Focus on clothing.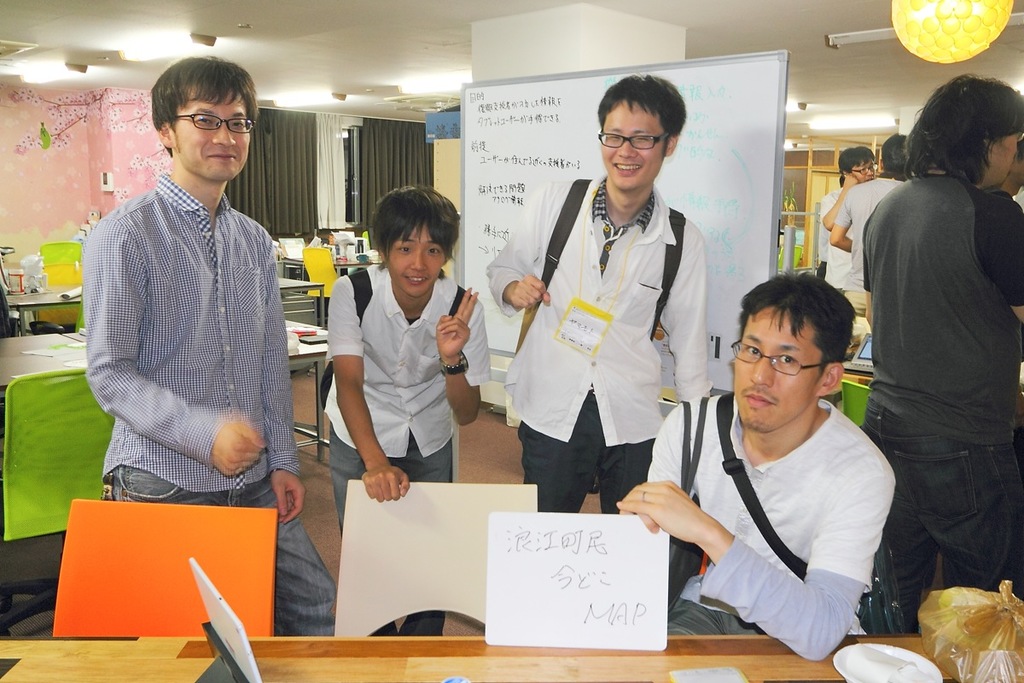
Focused at rect(857, 171, 1016, 626).
